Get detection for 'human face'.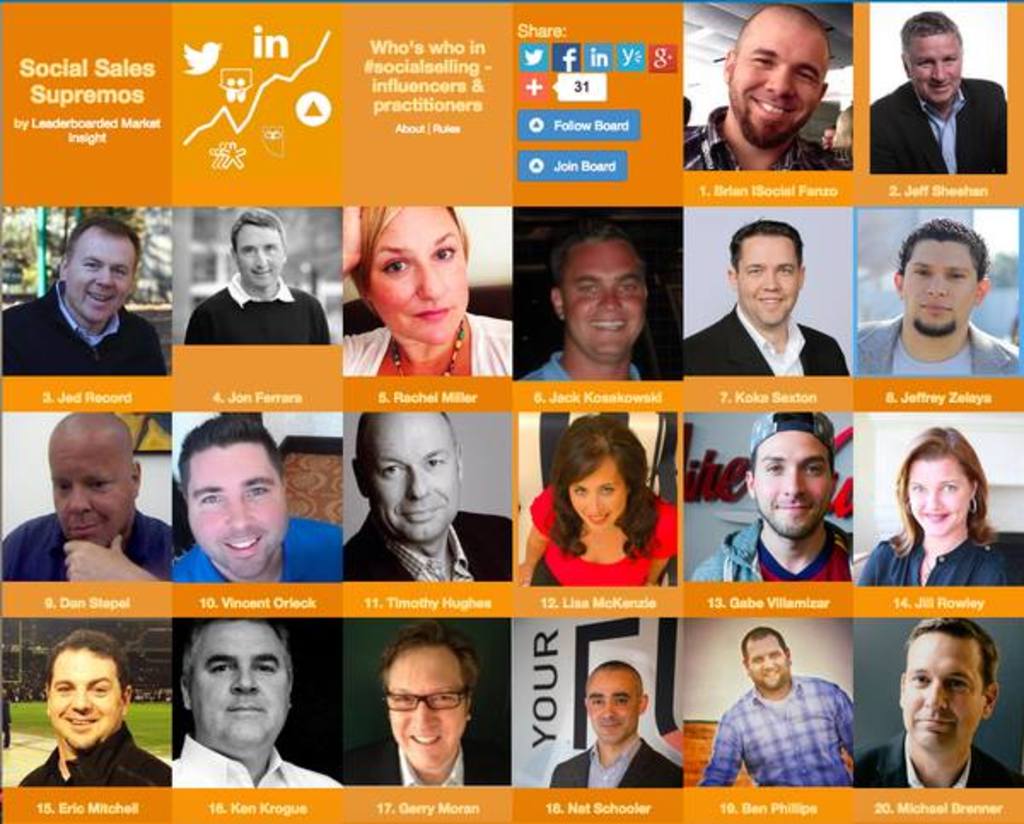
Detection: 370/206/466/341.
